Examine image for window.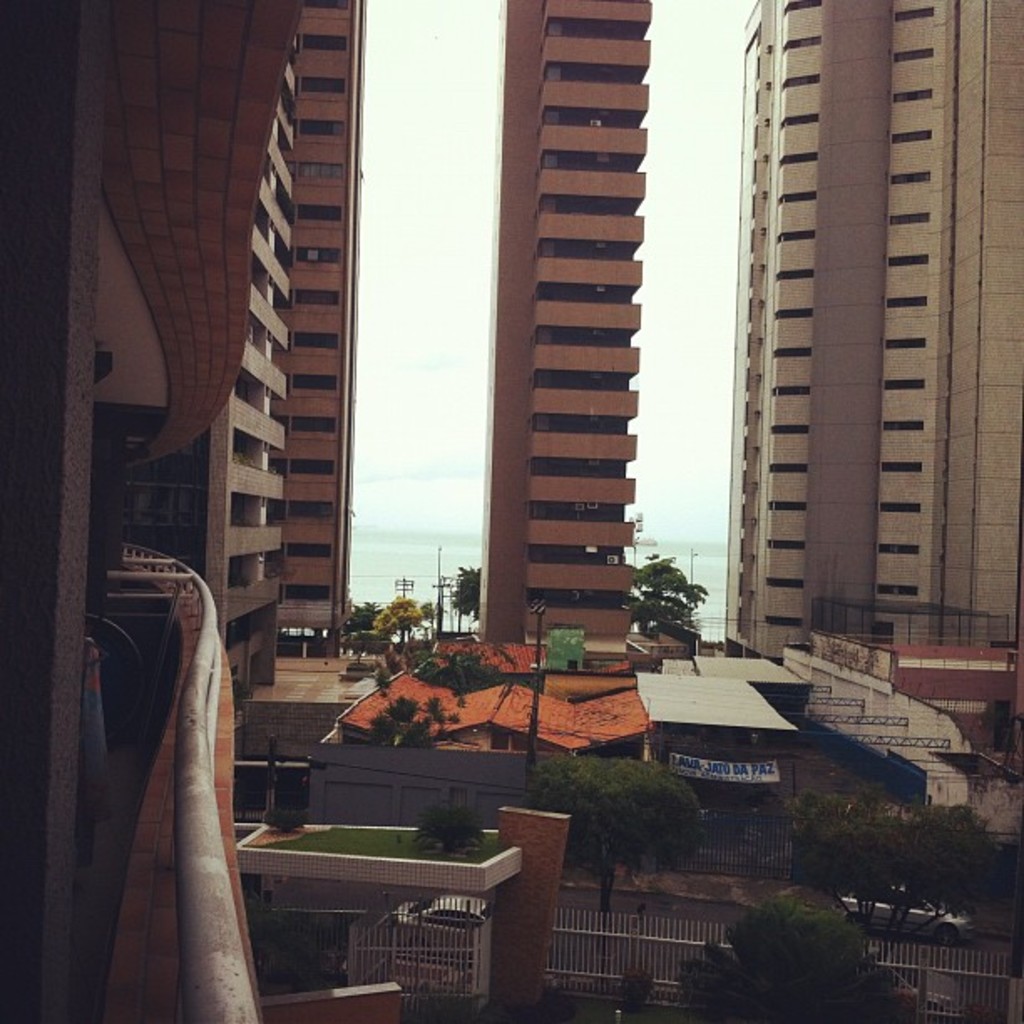
Examination result: (882, 373, 929, 390).
